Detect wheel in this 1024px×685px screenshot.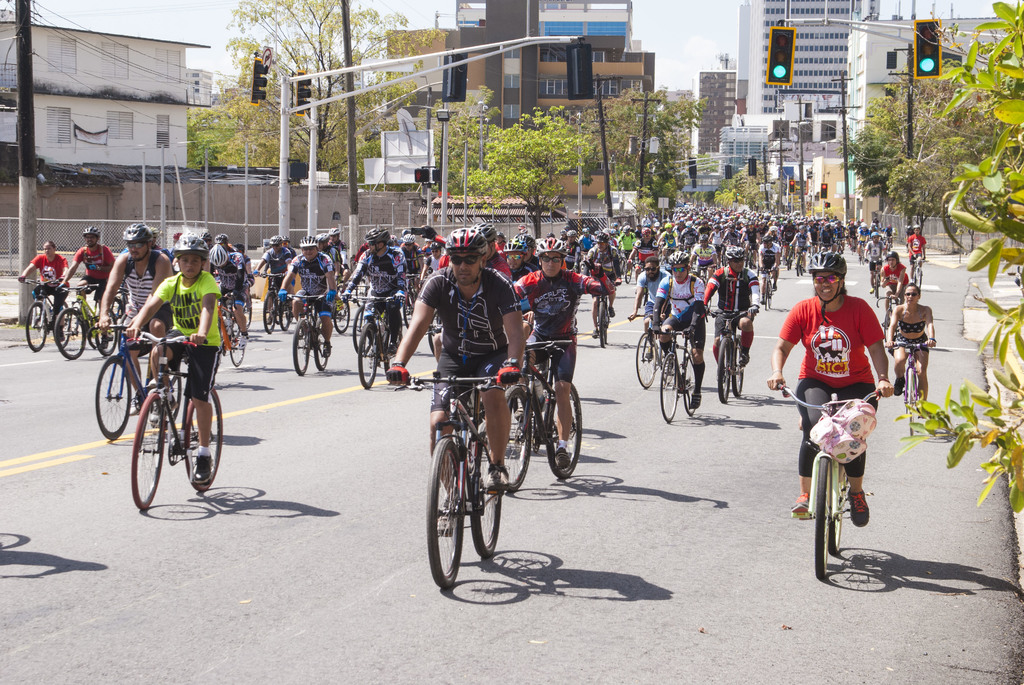
Detection: (99, 294, 131, 358).
